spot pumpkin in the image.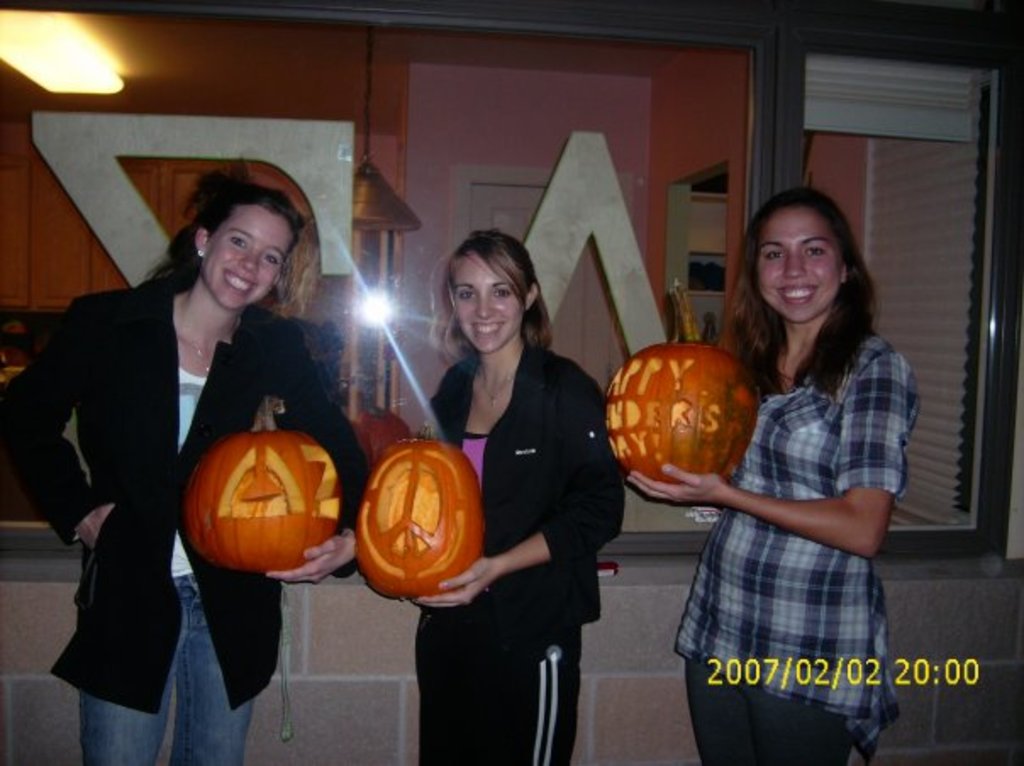
pumpkin found at (x1=353, y1=391, x2=412, y2=466).
